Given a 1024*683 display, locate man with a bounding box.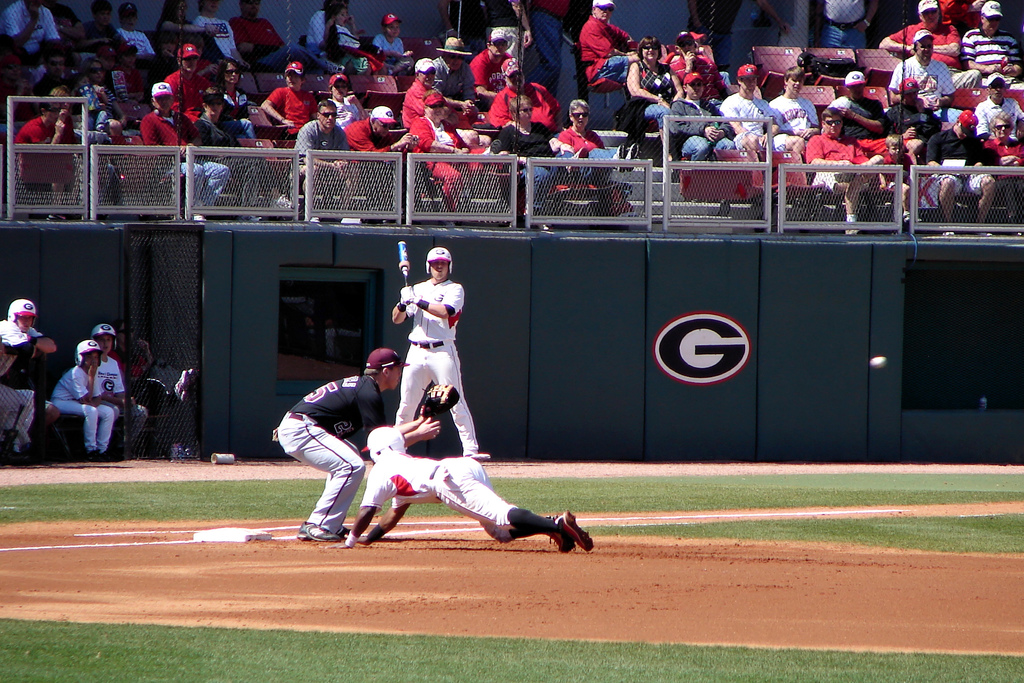
Located: x1=399, y1=58, x2=442, y2=126.
